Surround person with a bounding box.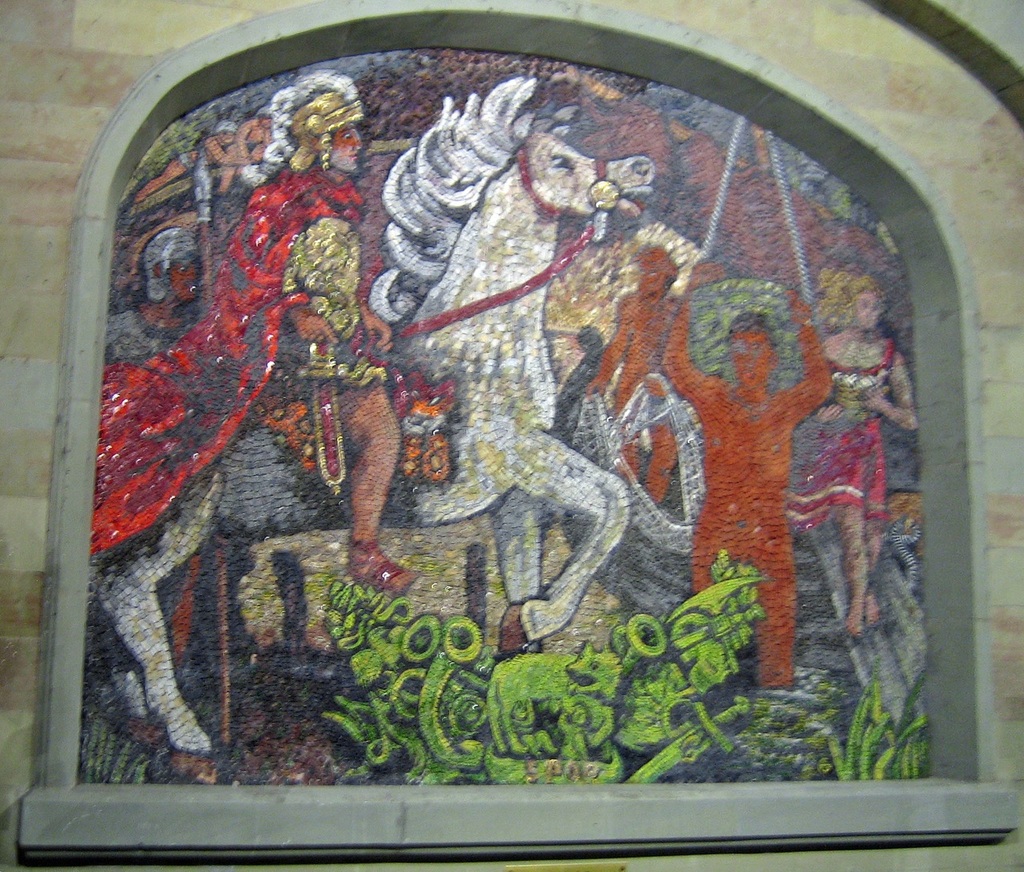
664,260,830,700.
